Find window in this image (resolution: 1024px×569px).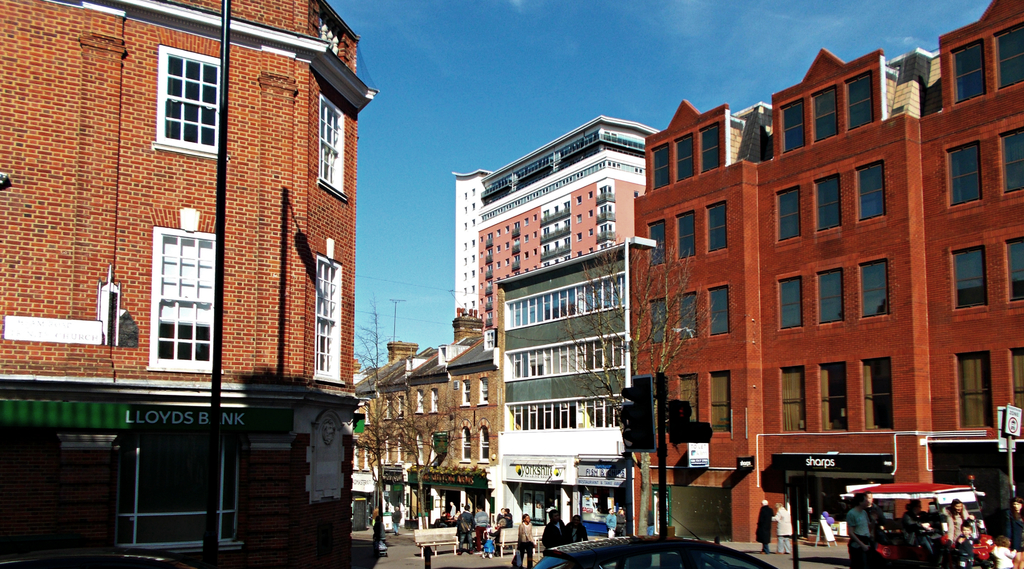
(525,195,531,202).
